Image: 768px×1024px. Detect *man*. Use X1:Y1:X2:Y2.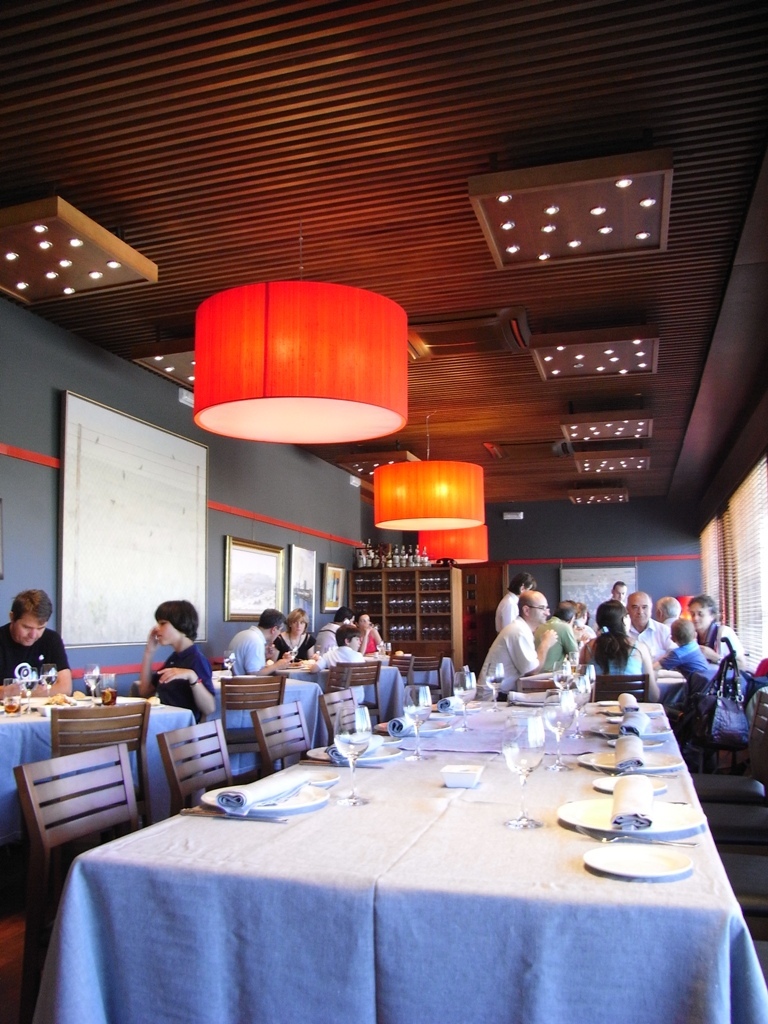
494:570:533:621.
